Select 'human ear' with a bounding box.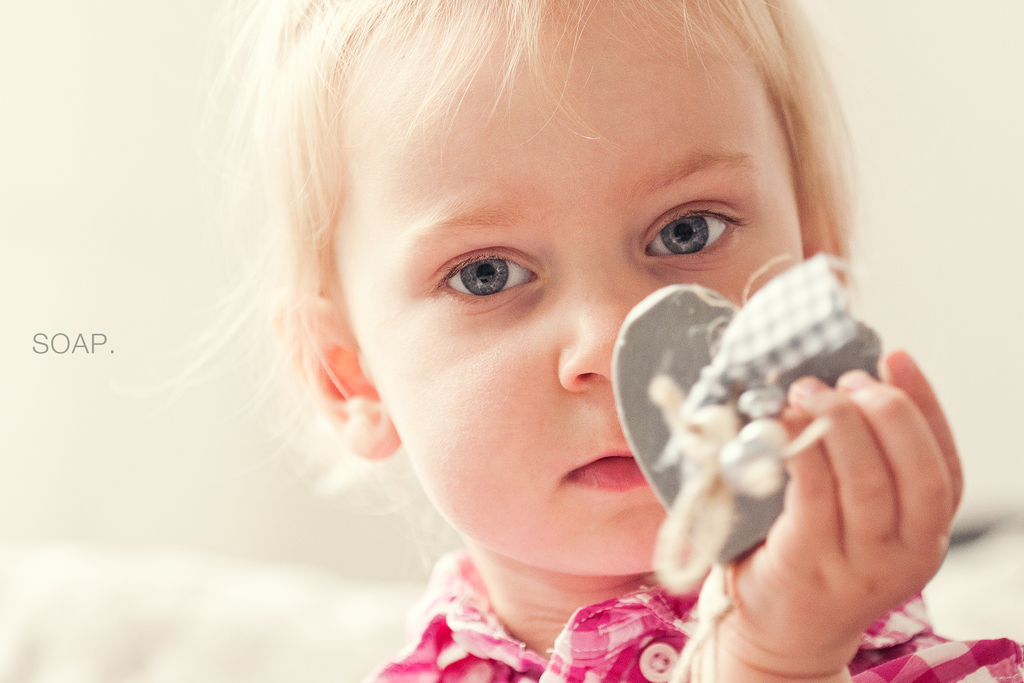
(left=278, top=295, right=400, bottom=454).
